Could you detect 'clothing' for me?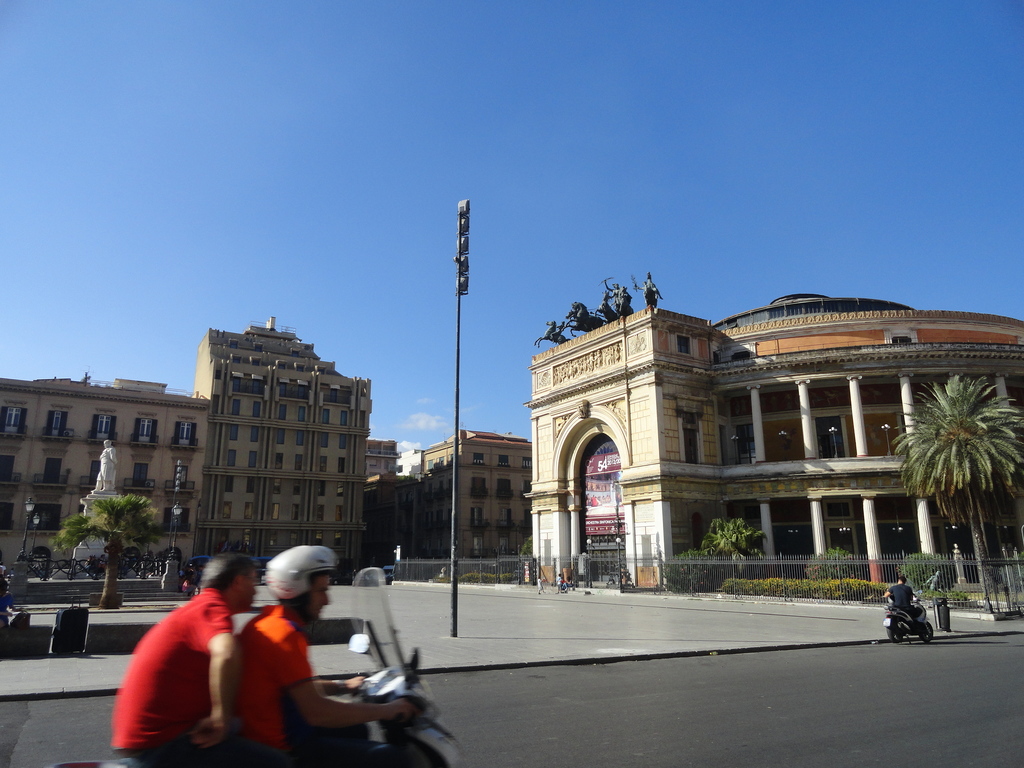
Detection result: detection(888, 579, 924, 620).
